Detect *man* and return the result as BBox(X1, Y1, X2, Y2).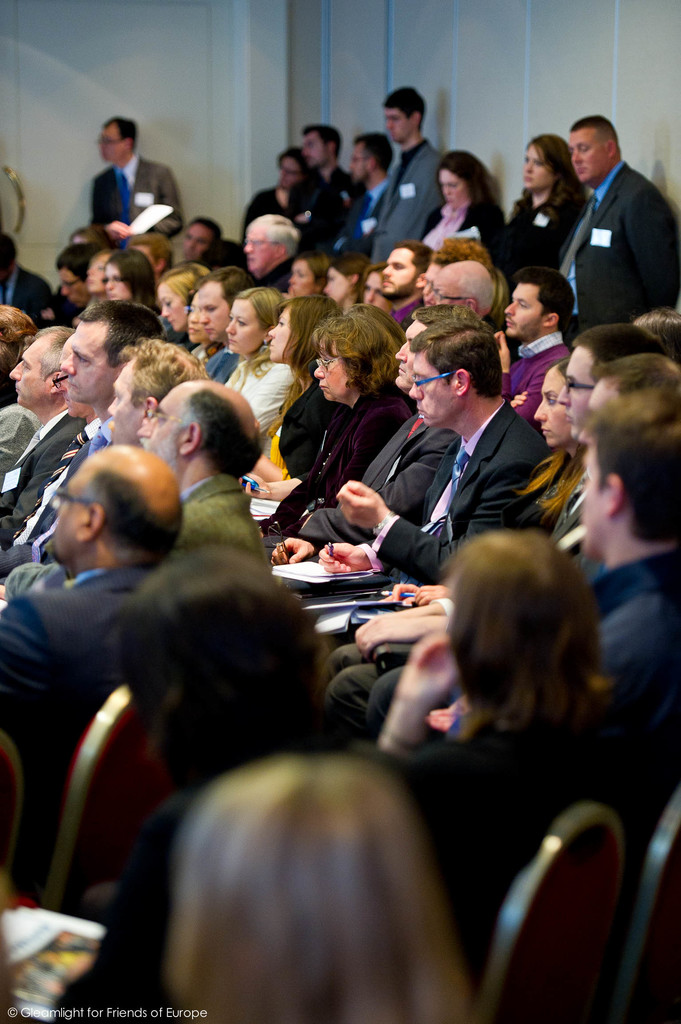
BBox(195, 263, 253, 378).
